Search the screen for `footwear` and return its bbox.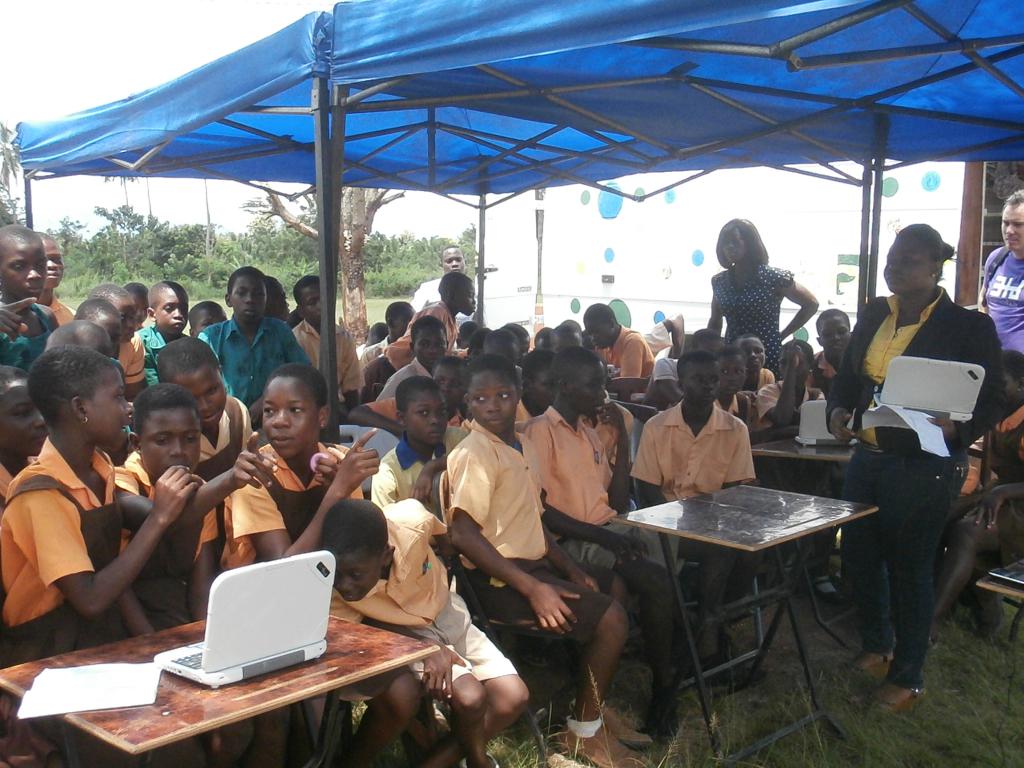
Found: bbox=(874, 678, 926, 724).
